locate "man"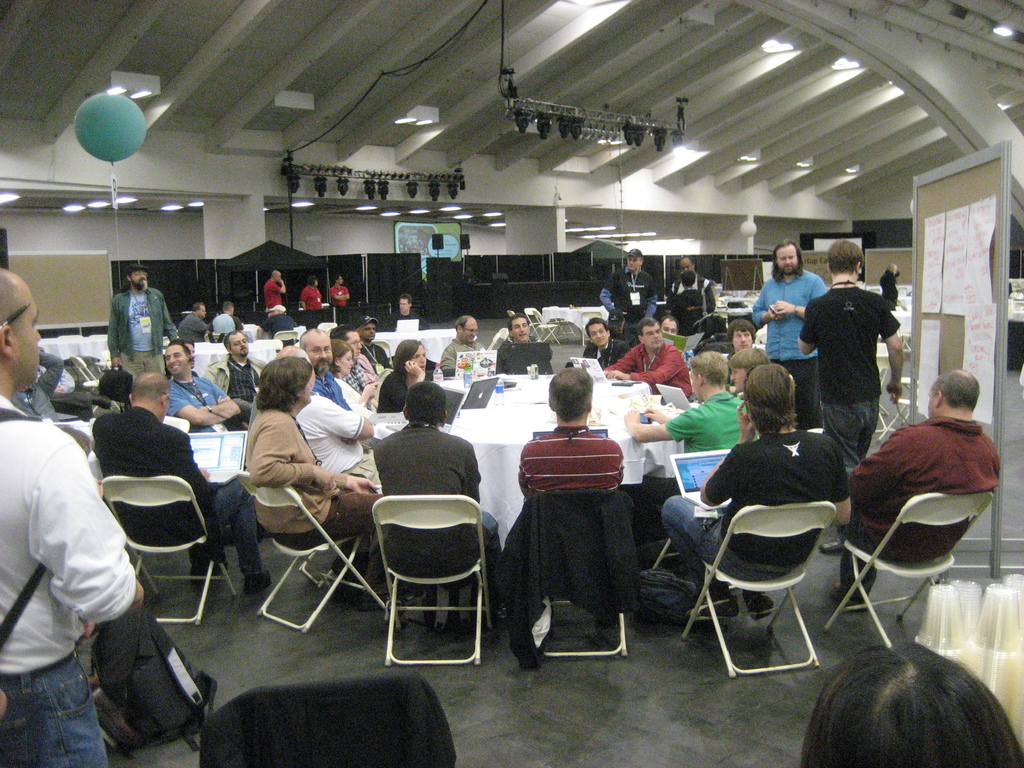
666 257 722 324
